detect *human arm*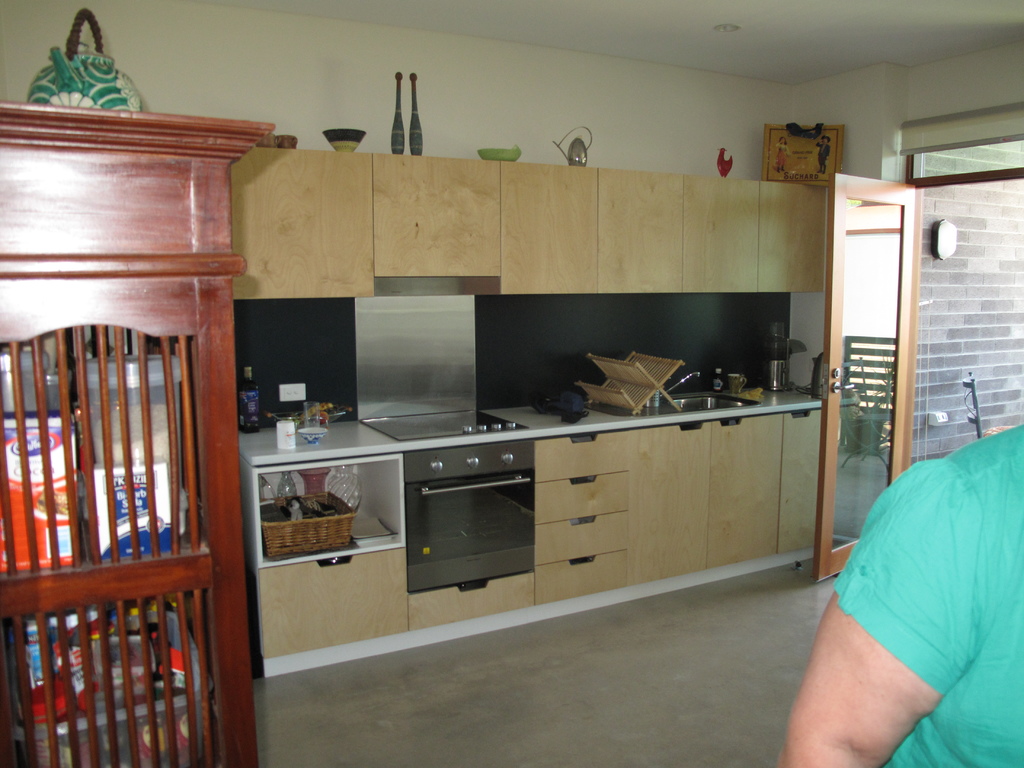
bbox=[778, 452, 994, 767]
